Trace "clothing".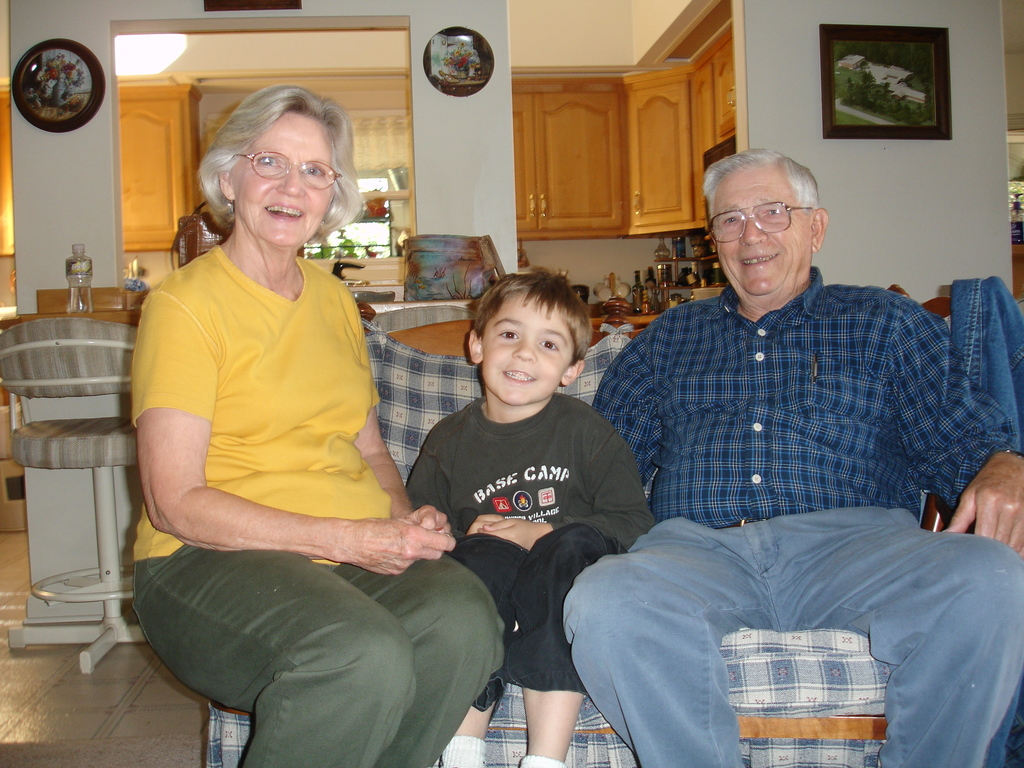
Traced to [548,346,1011,744].
